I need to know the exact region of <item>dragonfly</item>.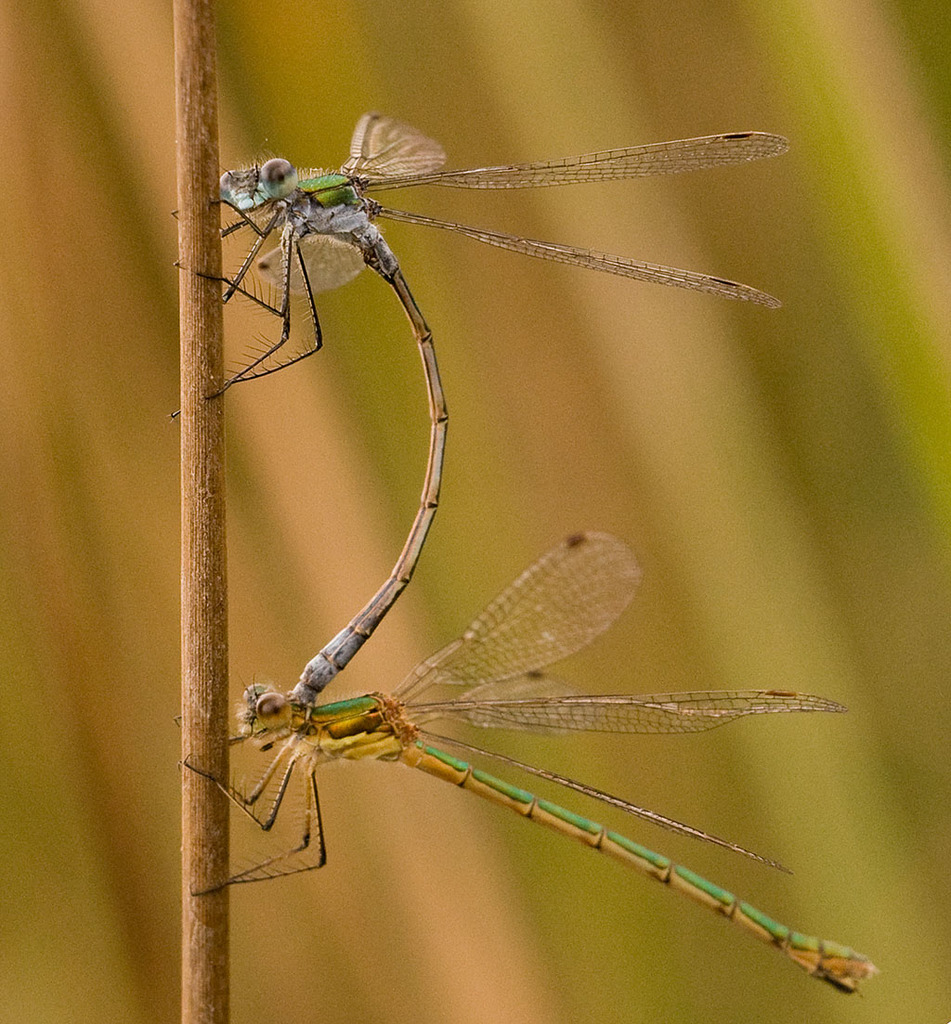
Region: <bbox>175, 113, 790, 706</bbox>.
